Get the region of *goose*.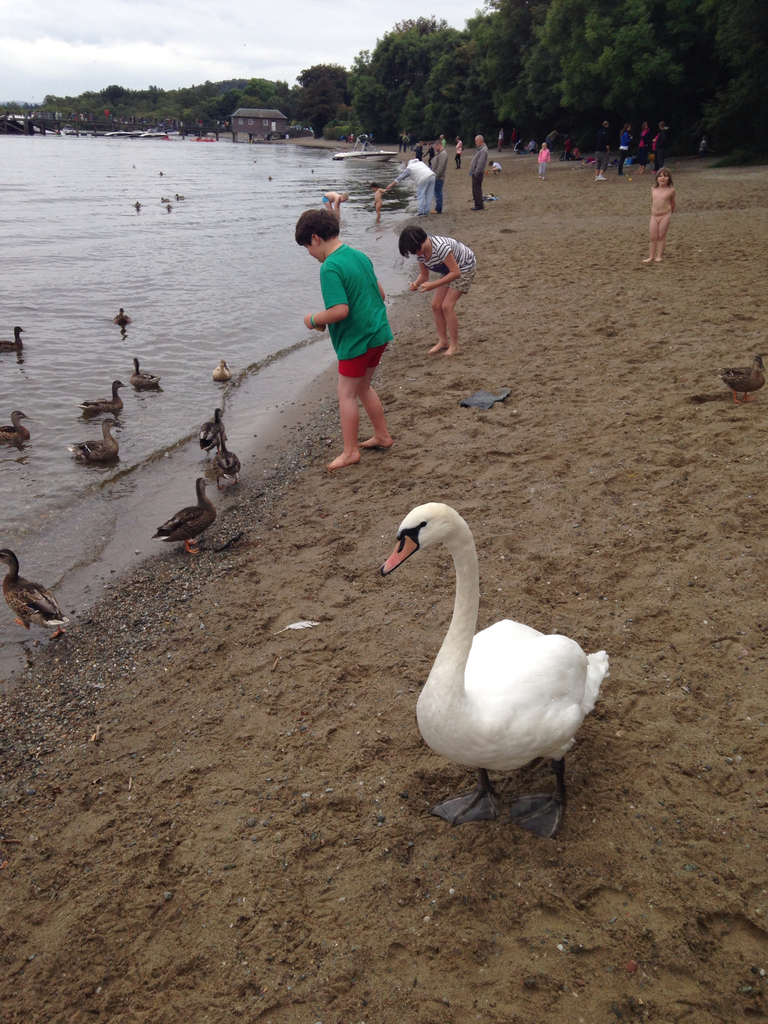
region(1, 412, 31, 449).
